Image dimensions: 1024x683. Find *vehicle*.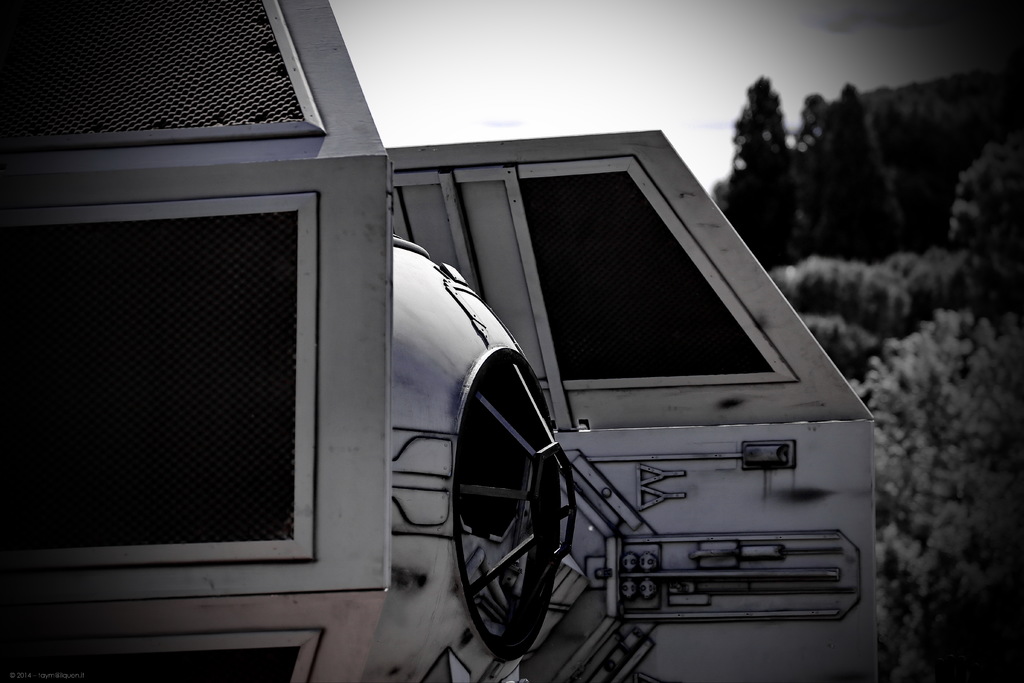
0, 0, 877, 682.
